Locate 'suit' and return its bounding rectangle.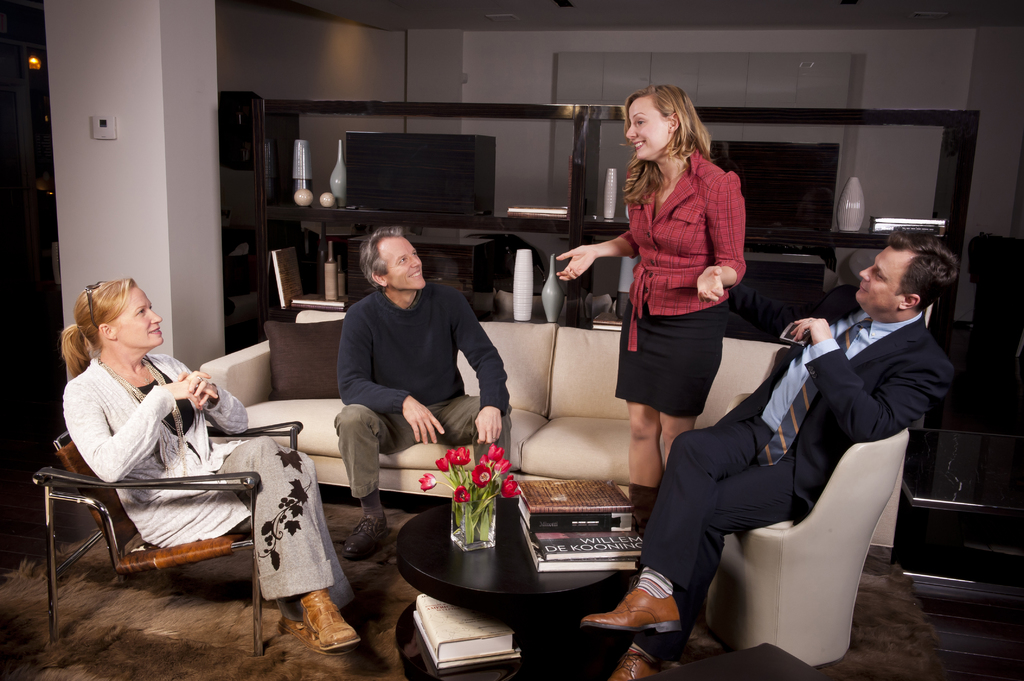
locate(691, 234, 954, 609).
